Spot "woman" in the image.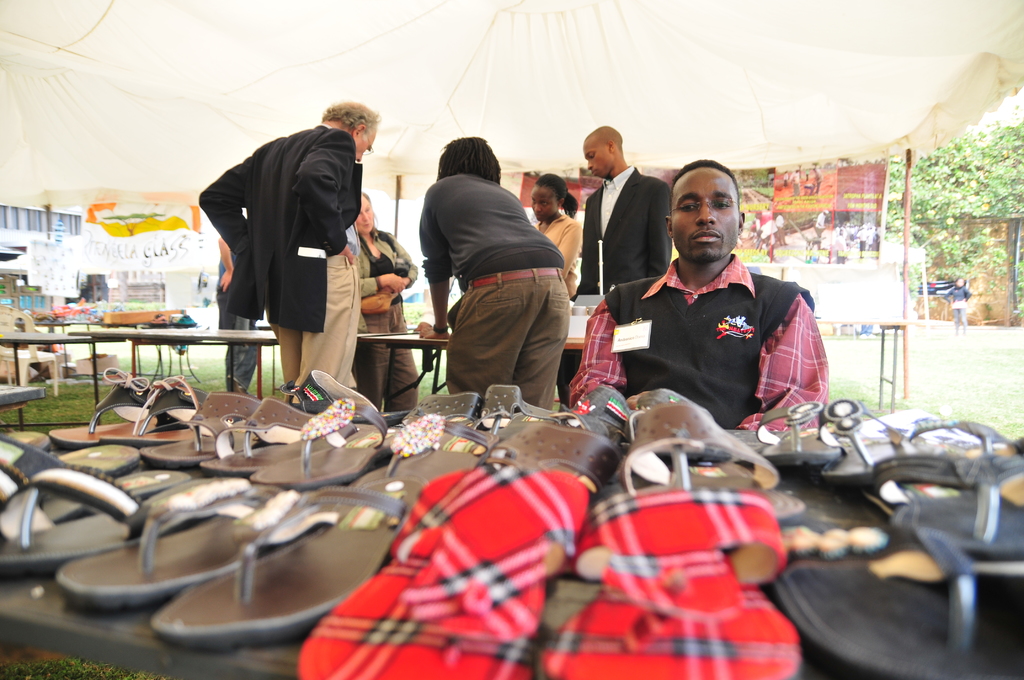
"woman" found at <region>340, 196, 418, 429</region>.
